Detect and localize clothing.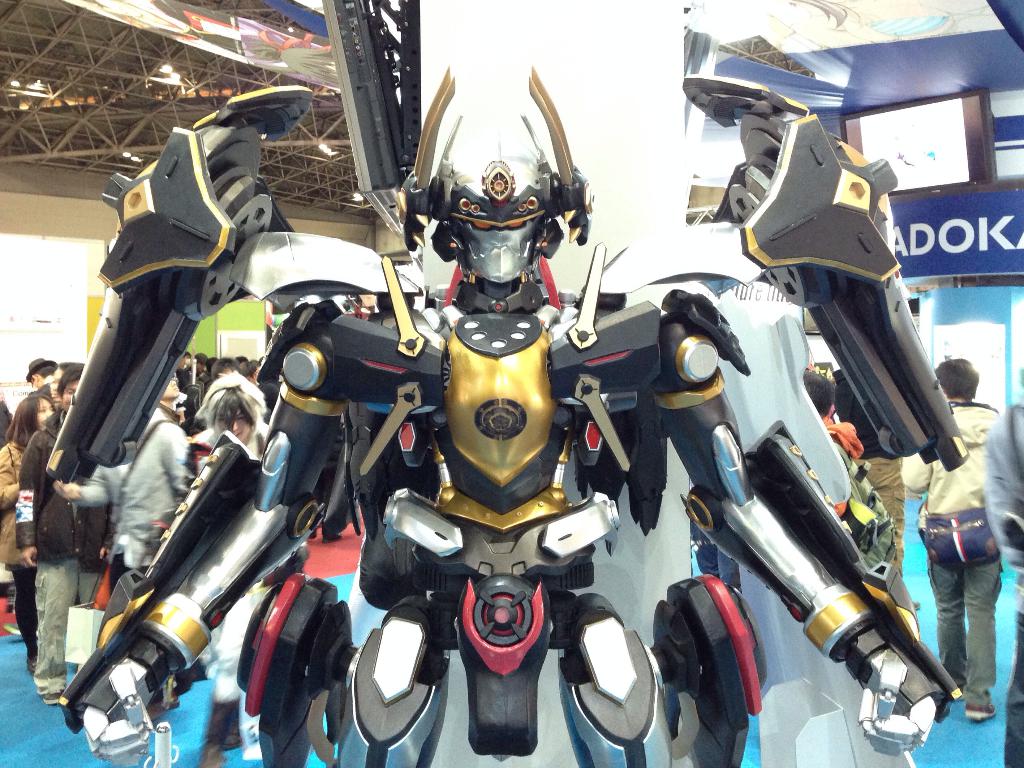
Localized at (x1=12, y1=406, x2=106, y2=685).
